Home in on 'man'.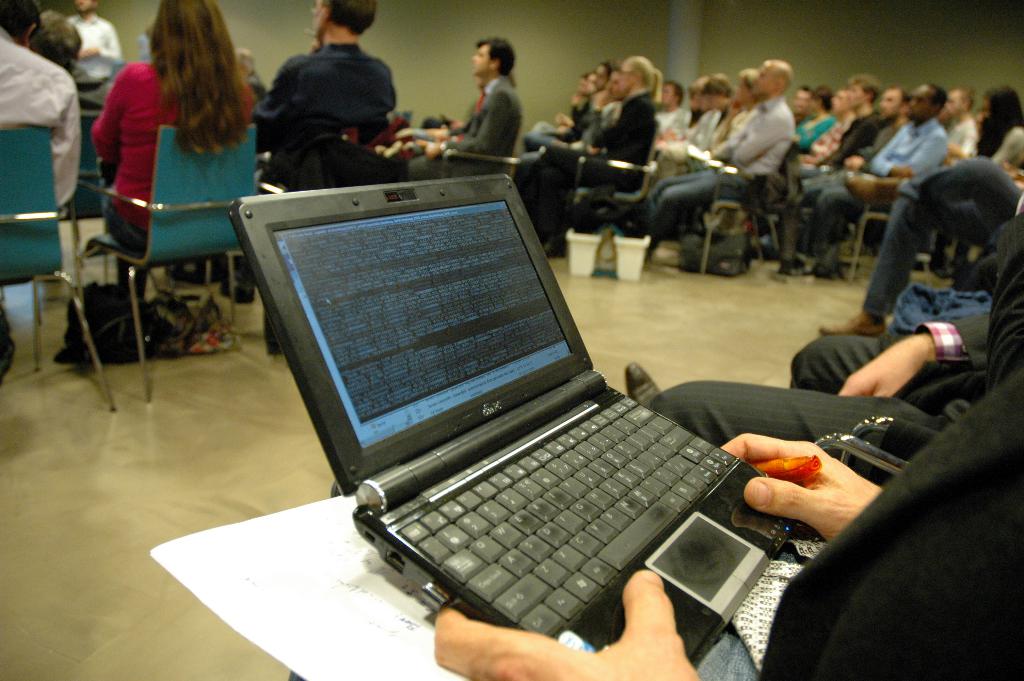
Homed in at box=[414, 35, 519, 181].
